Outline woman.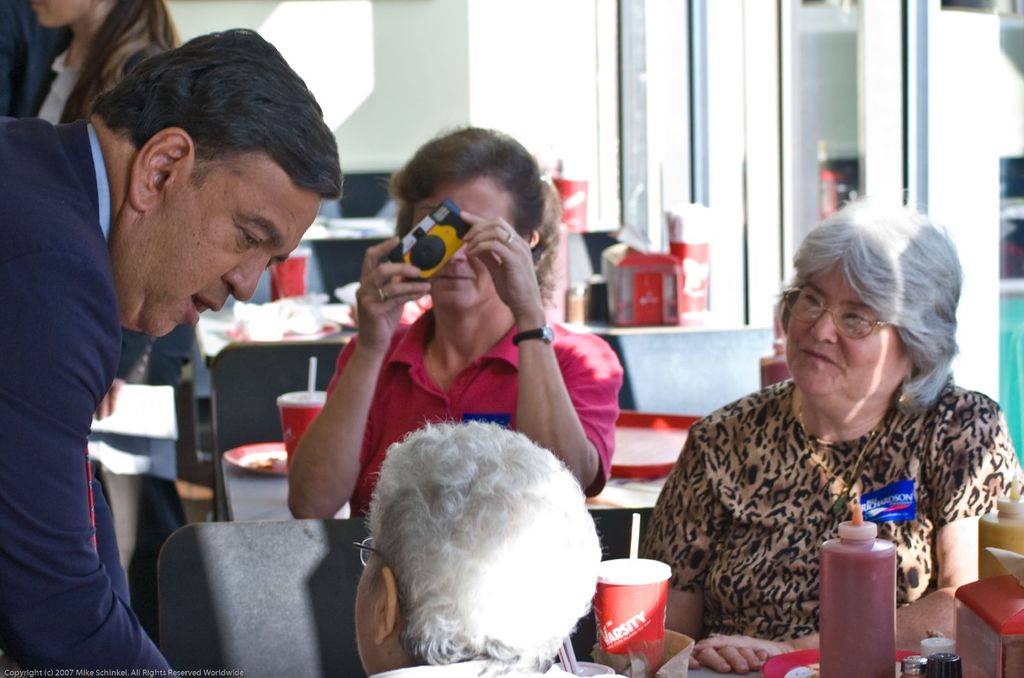
Outline: [left=285, top=120, right=624, bottom=516].
